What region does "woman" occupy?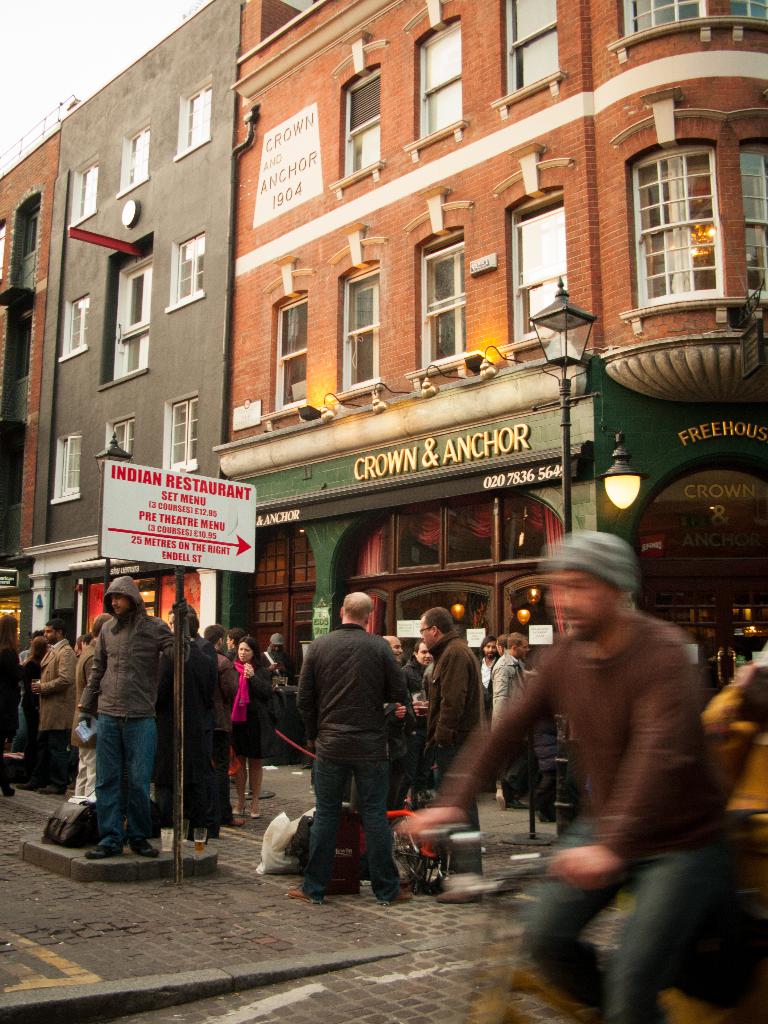
[left=0, top=612, right=16, bottom=796].
